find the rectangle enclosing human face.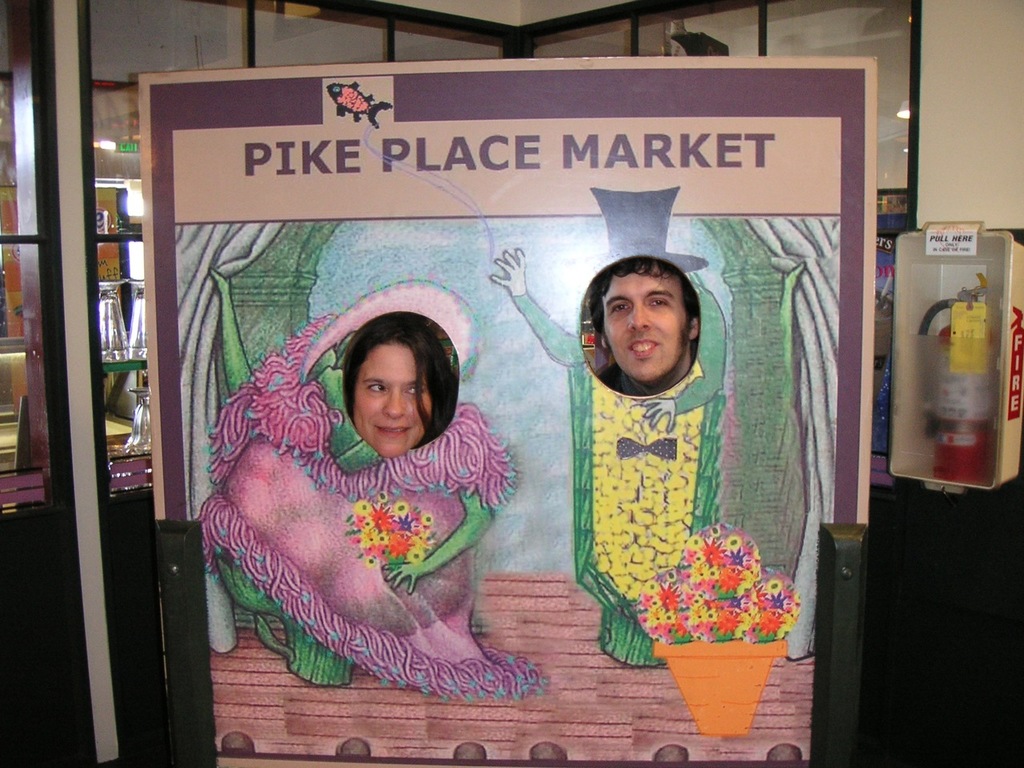
rect(614, 274, 678, 364).
